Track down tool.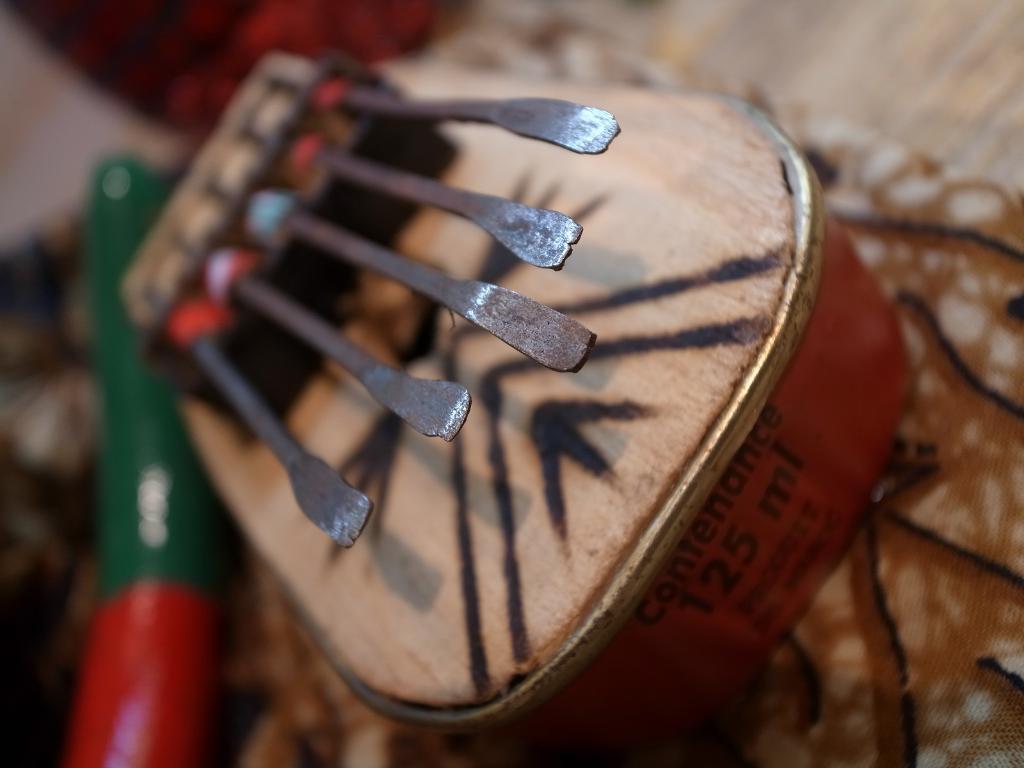
Tracked to l=156, t=297, r=370, b=547.
